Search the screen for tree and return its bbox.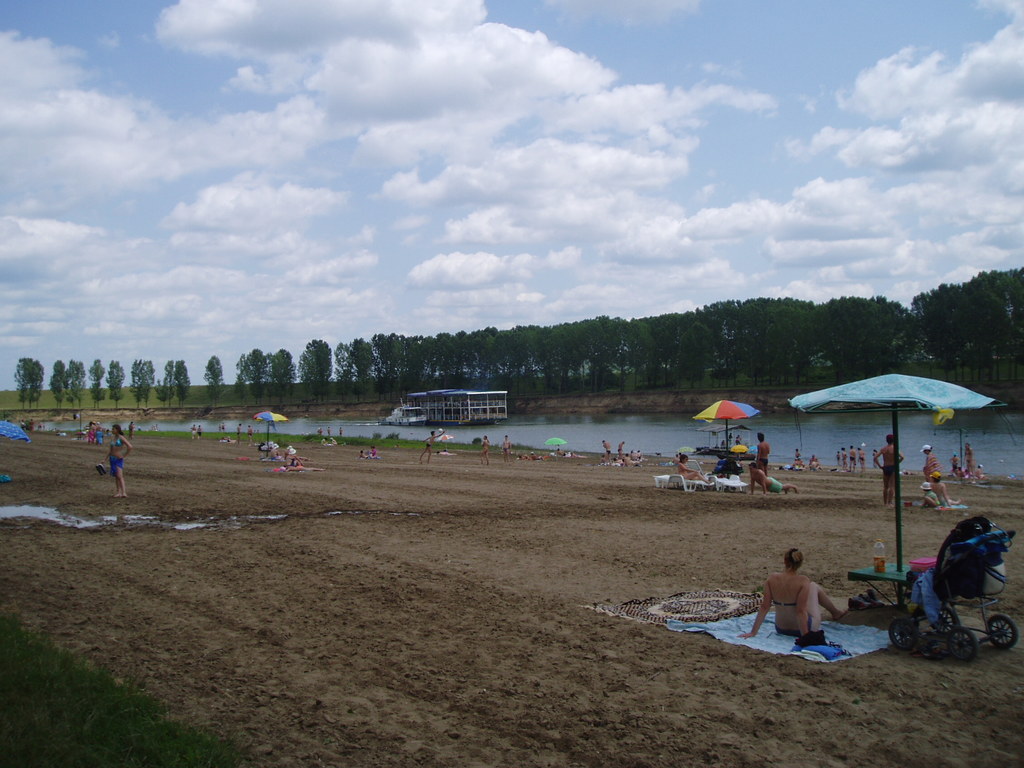
Found: (x1=175, y1=356, x2=192, y2=390).
